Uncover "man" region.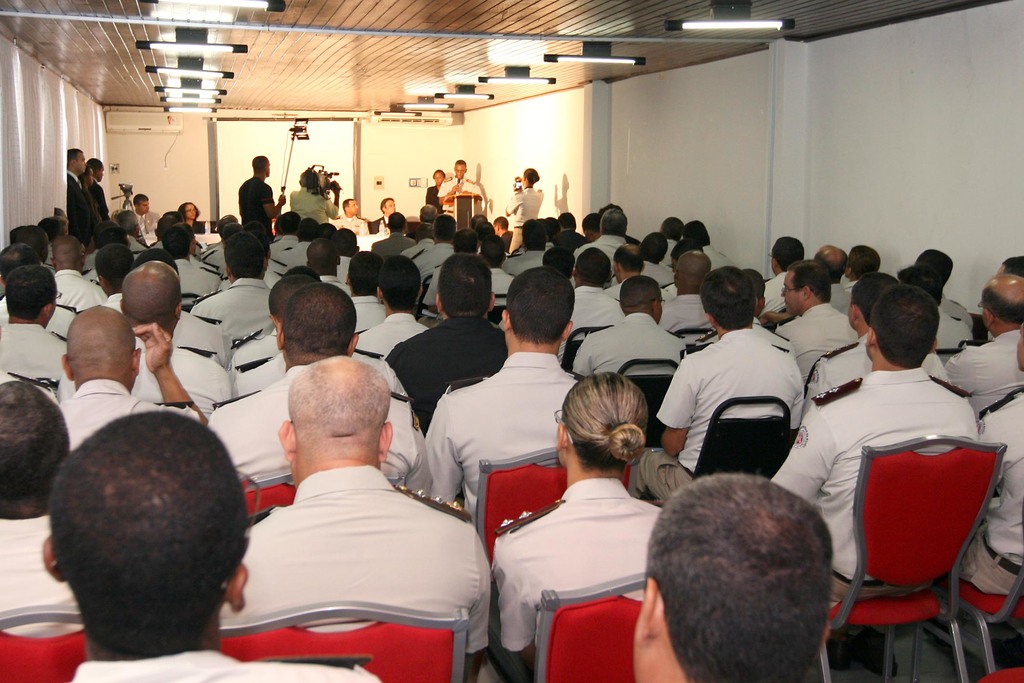
Uncovered: 911, 243, 975, 343.
